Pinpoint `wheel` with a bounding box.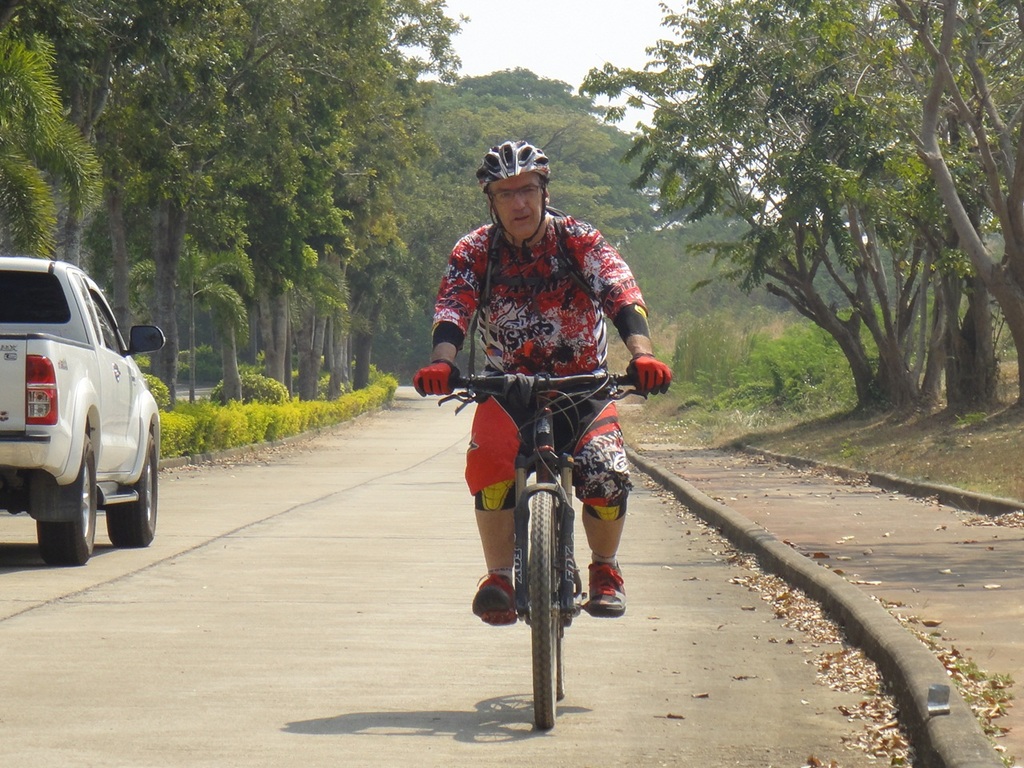
34/421/108/552.
